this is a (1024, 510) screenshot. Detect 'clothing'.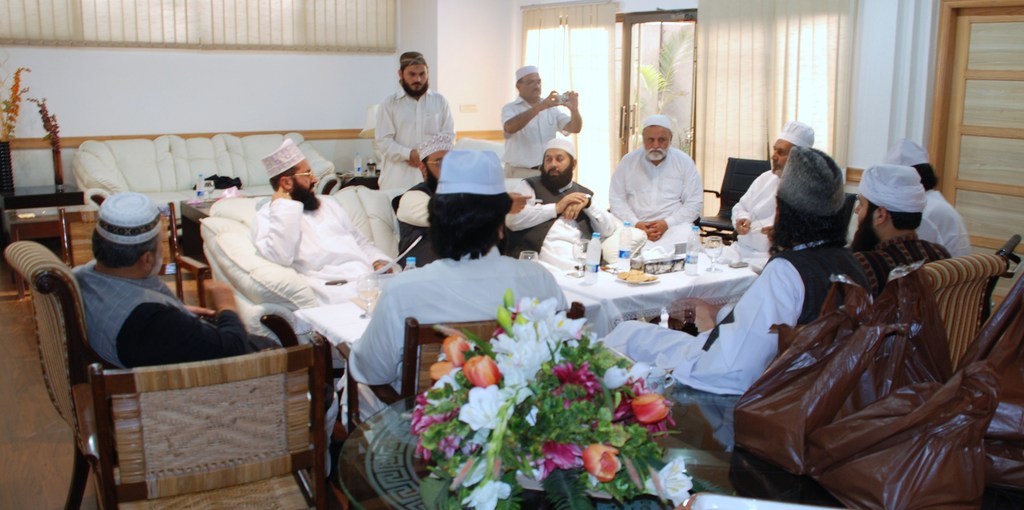
[left=324, top=250, right=570, bottom=449].
